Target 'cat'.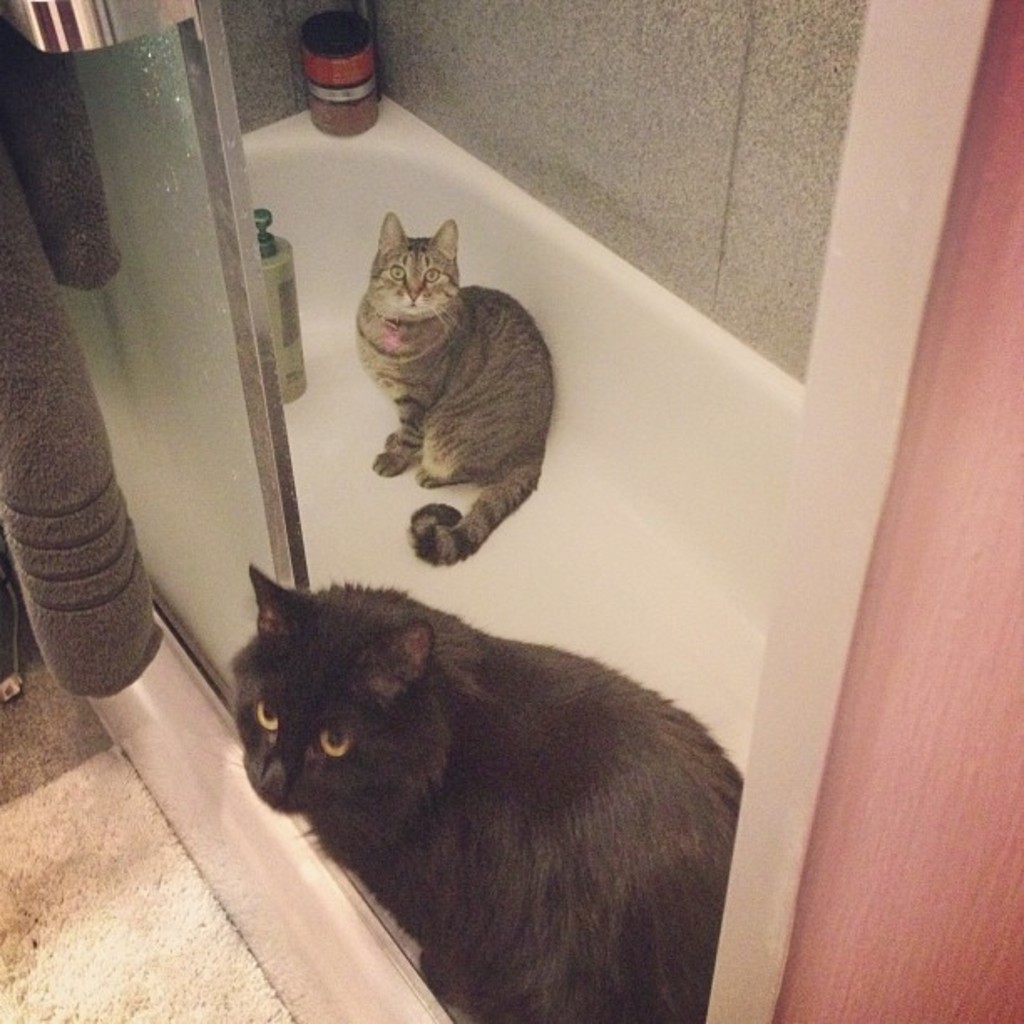
Target region: [left=340, top=197, right=559, bottom=567].
